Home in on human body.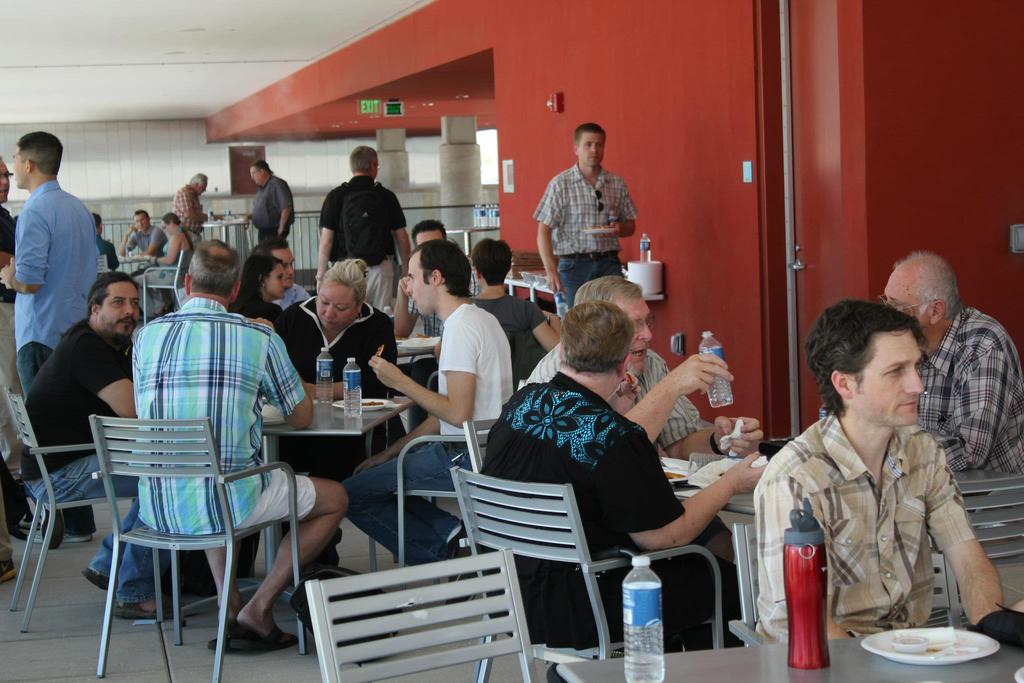
Homed in at crop(878, 250, 1023, 476).
